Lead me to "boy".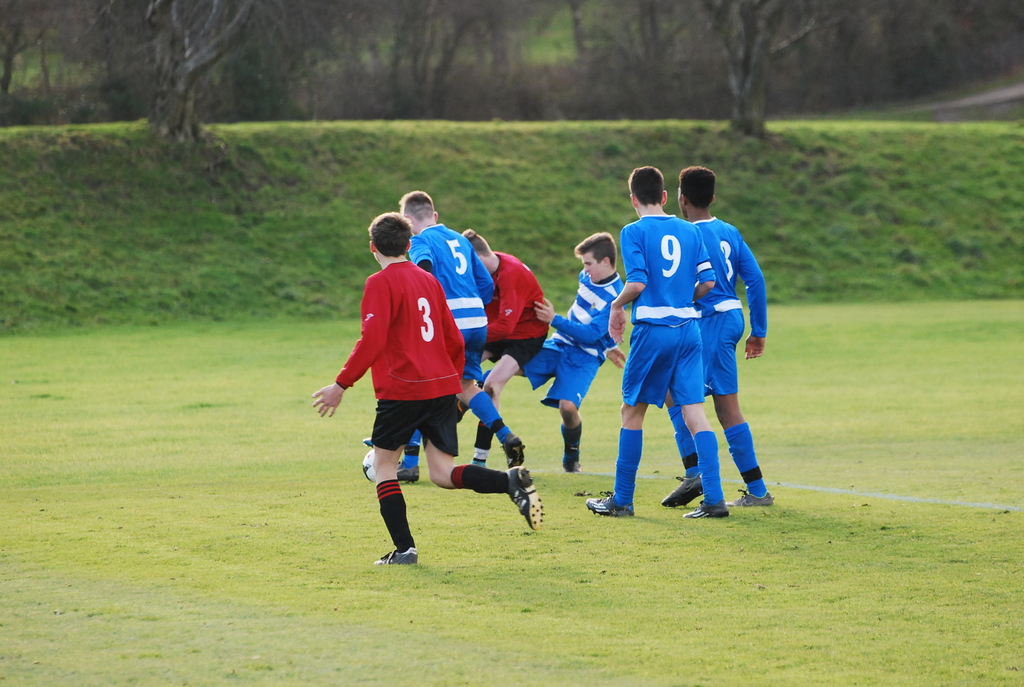
Lead to [left=461, top=230, right=586, bottom=485].
